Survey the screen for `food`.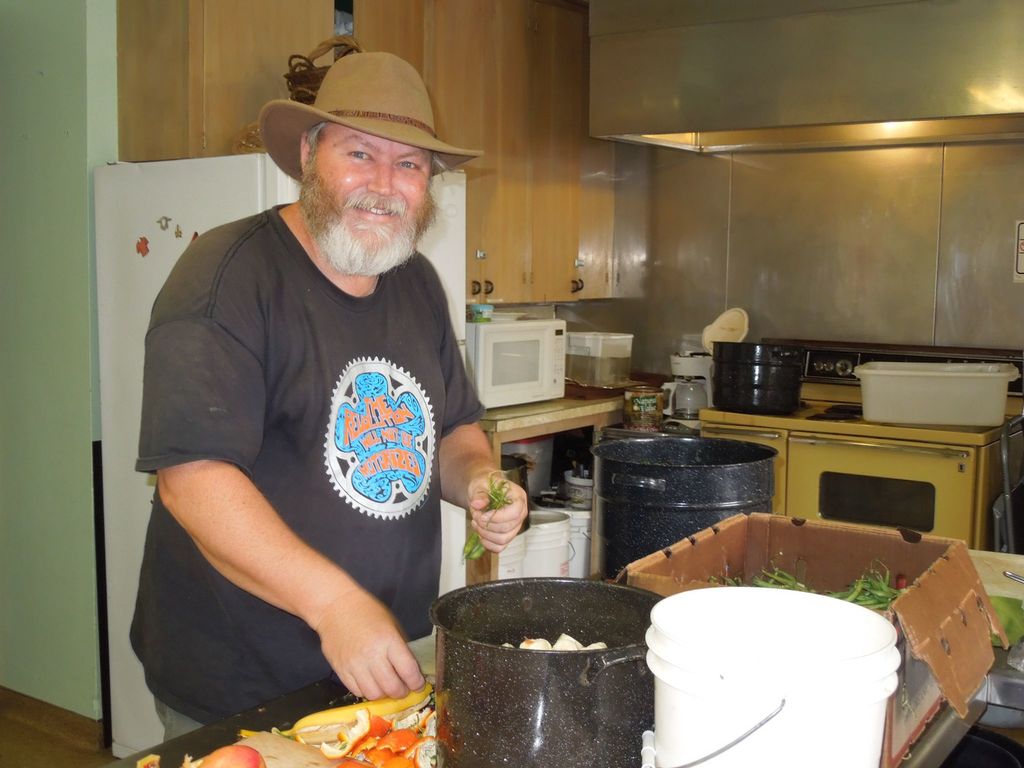
Survey found: detection(293, 685, 442, 767).
